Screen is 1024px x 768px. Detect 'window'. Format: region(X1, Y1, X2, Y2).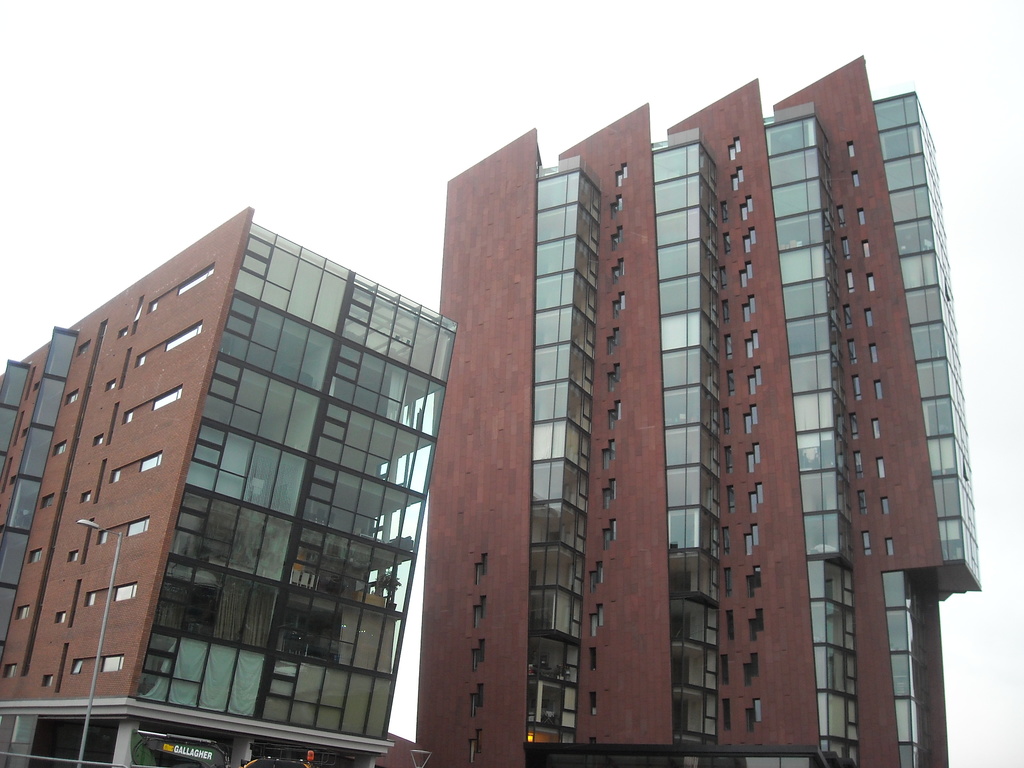
region(76, 337, 91, 357).
